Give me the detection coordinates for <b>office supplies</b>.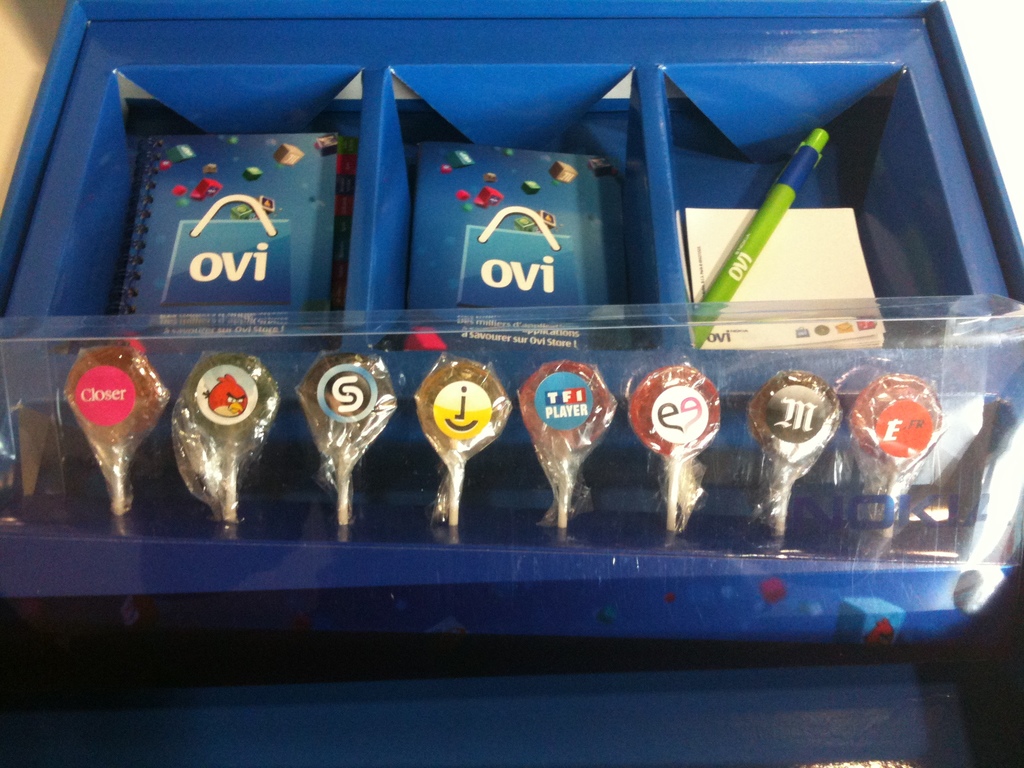
(148,339,259,522).
